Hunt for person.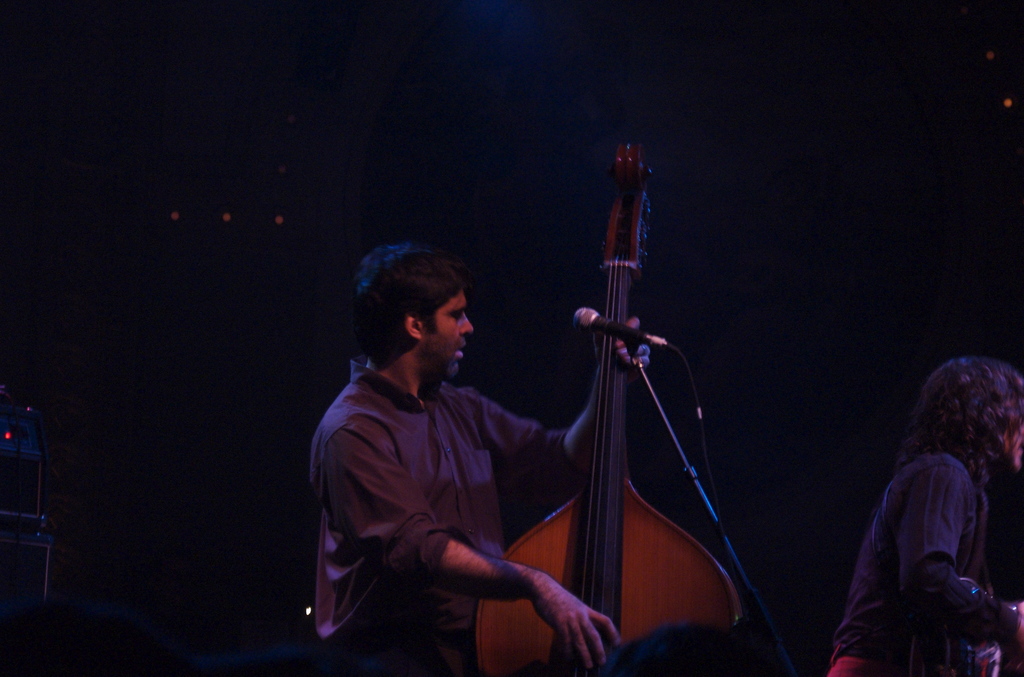
Hunted down at 824:357:1023:676.
